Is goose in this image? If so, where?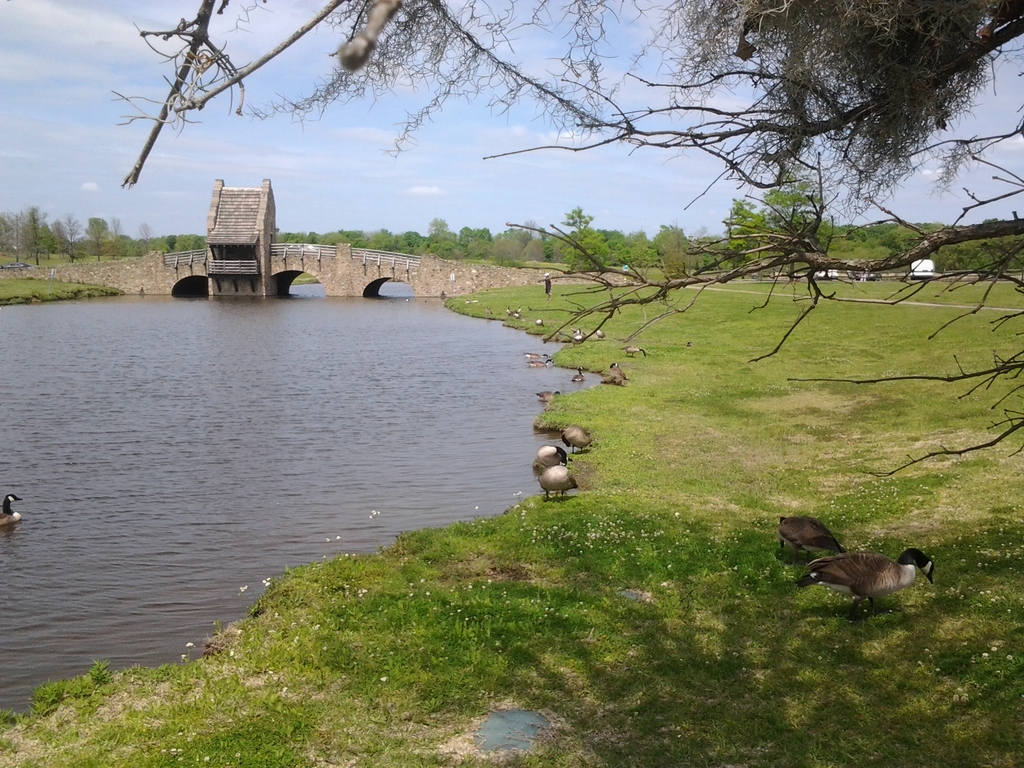
Yes, at bbox=(621, 346, 645, 360).
